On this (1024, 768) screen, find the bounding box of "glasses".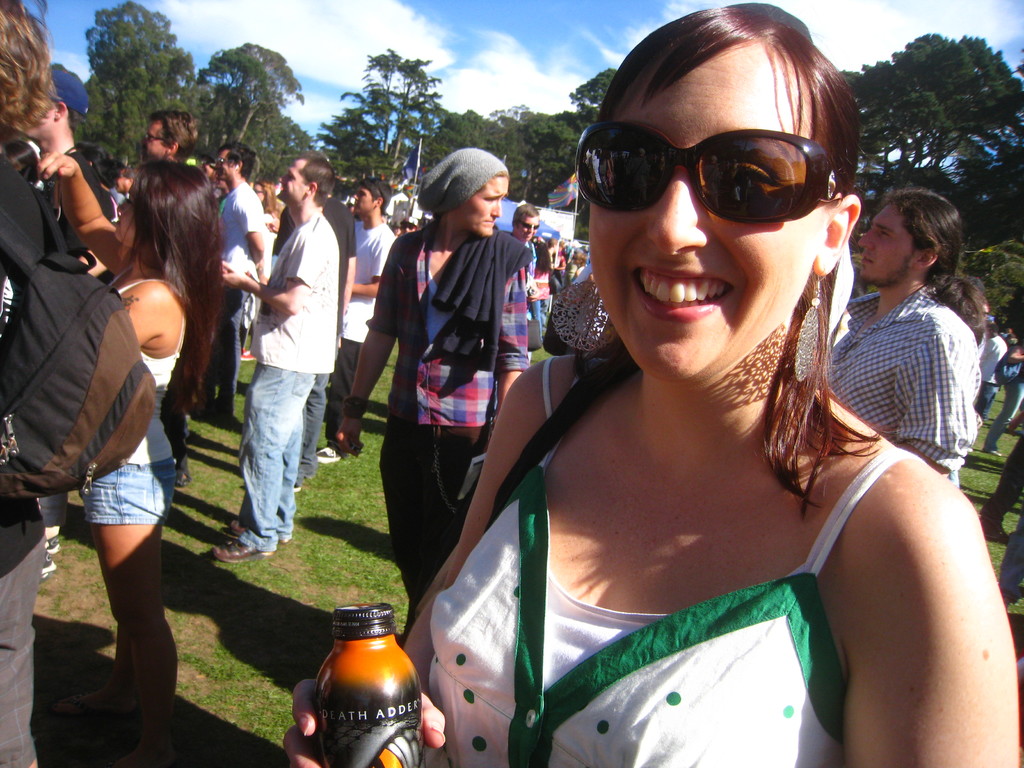
Bounding box: <bbox>145, 134, 174, 144</bbox>.
